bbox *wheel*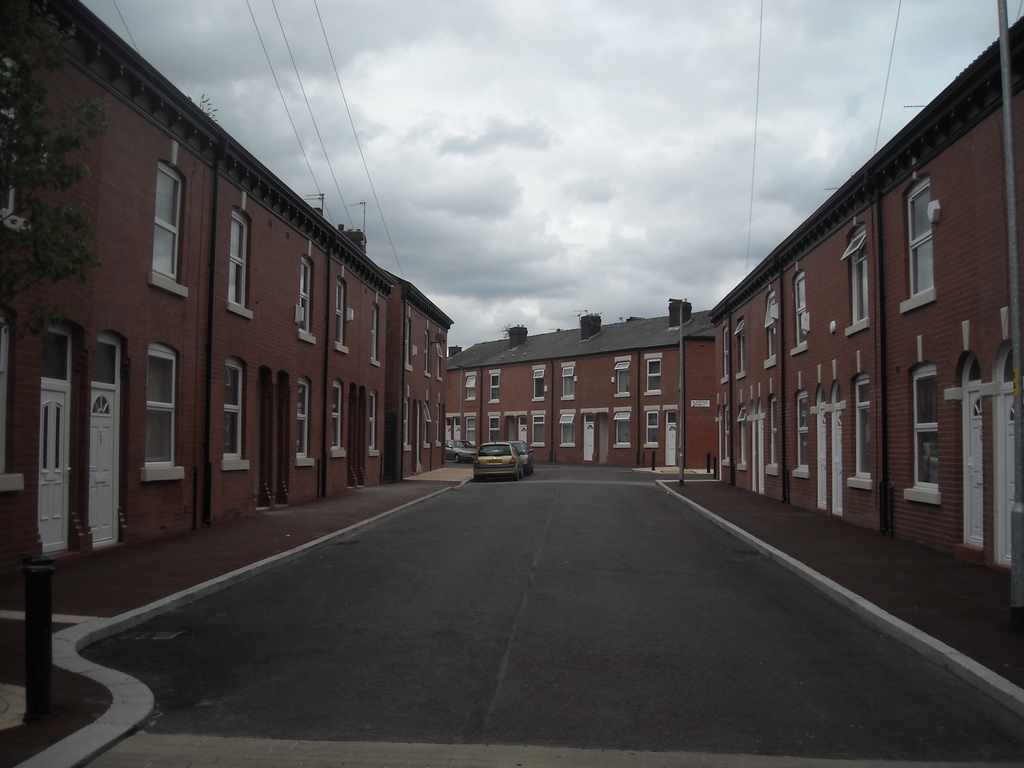
513 468 518 481
